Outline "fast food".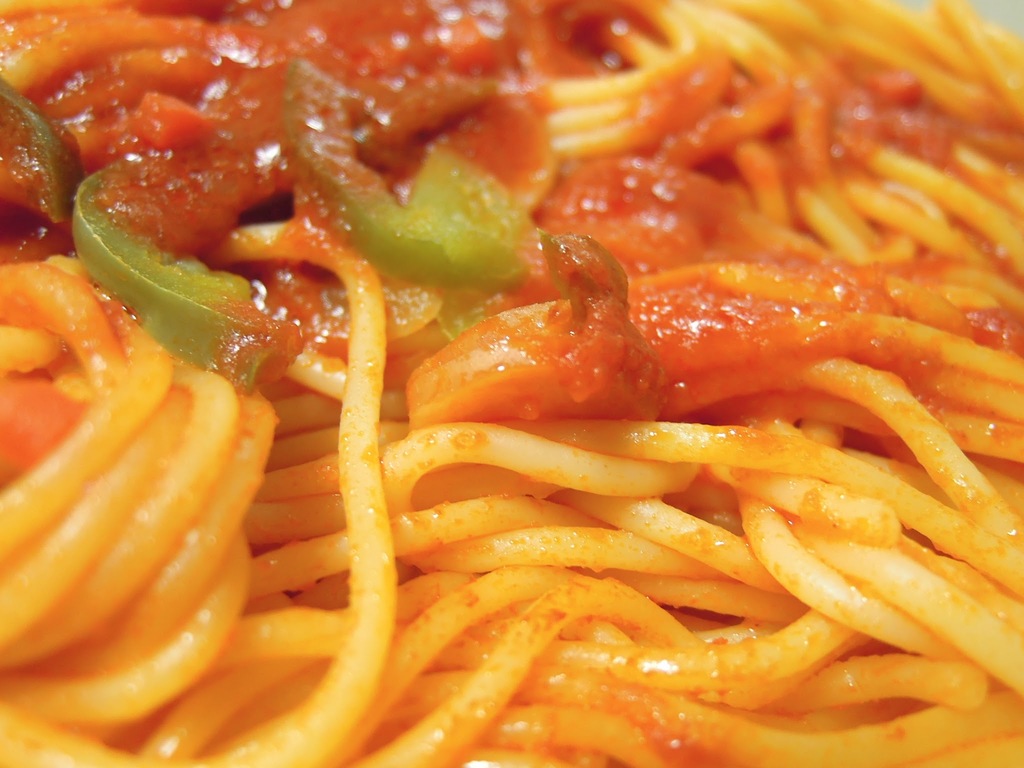
Outline: {"left": 0, "top": 30, "right": 1023, "bottom": 767}.
